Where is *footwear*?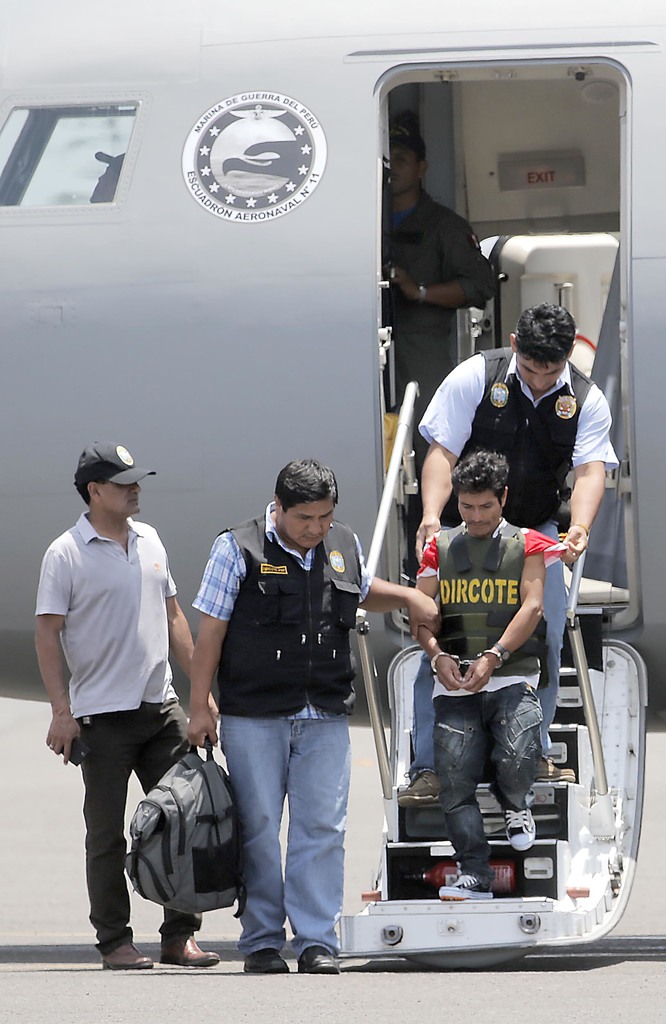
rect(535, 760, 575, 788).
